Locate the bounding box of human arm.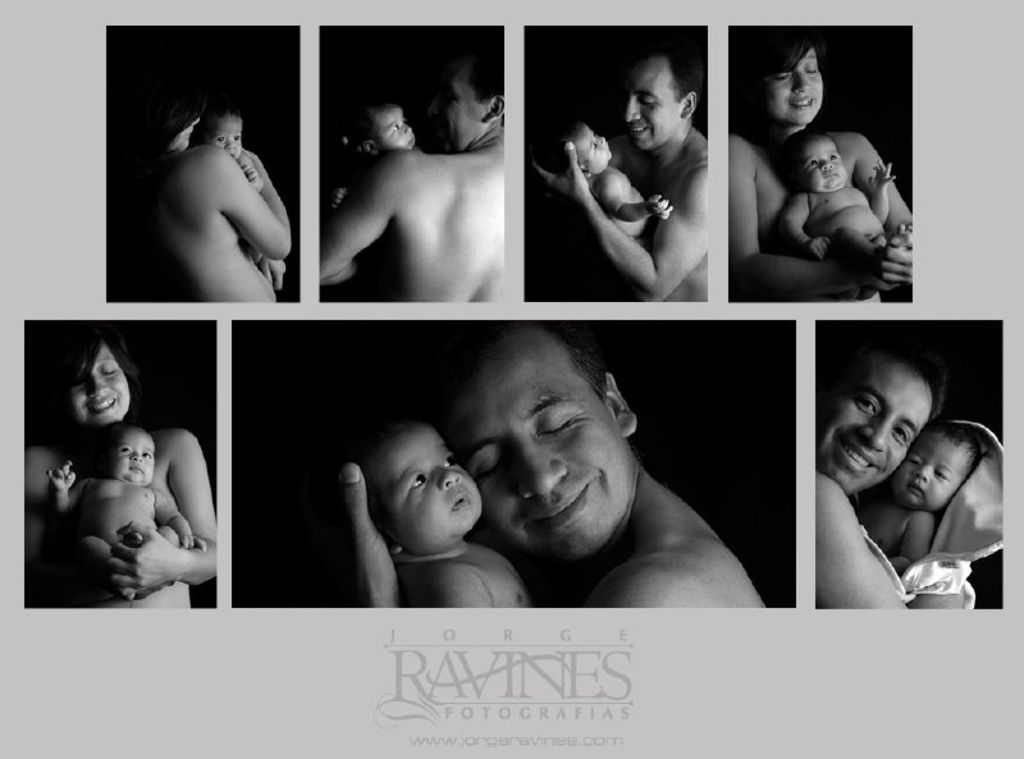
Bounding box: box(778, 193, 831, 262).
